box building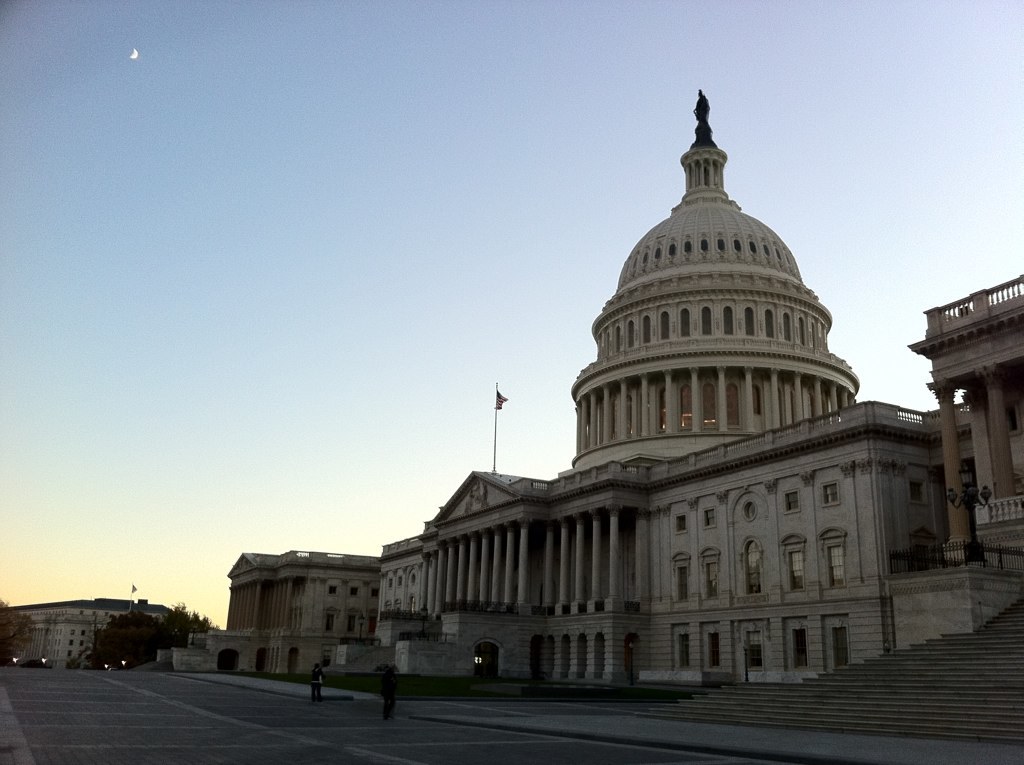
Rect(0, 595, 180, 675)
